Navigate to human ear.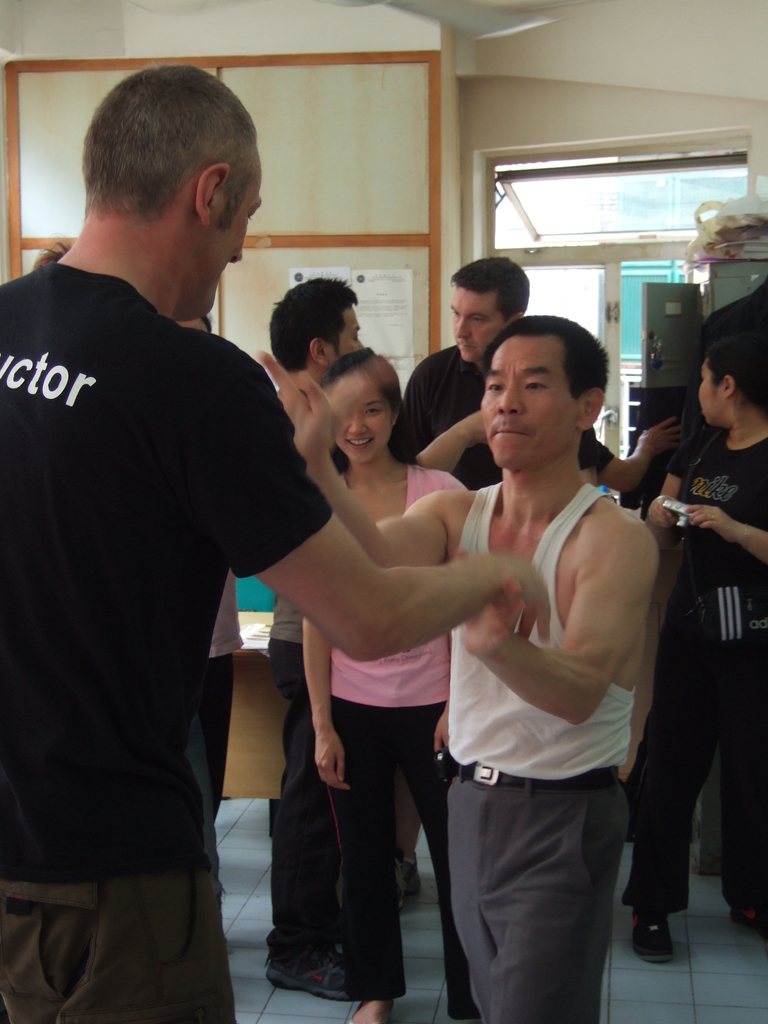
Navigation target: x1=196 y1=161 x2=229 y2=230.
